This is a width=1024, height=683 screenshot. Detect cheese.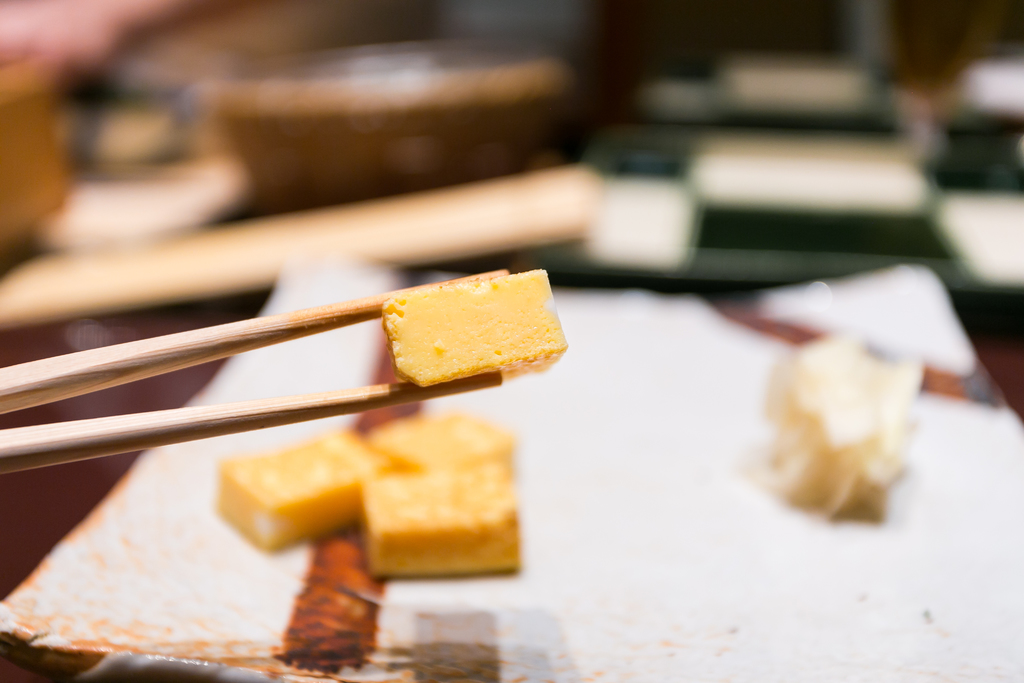
bbox=[378, 263, 568, 381].
